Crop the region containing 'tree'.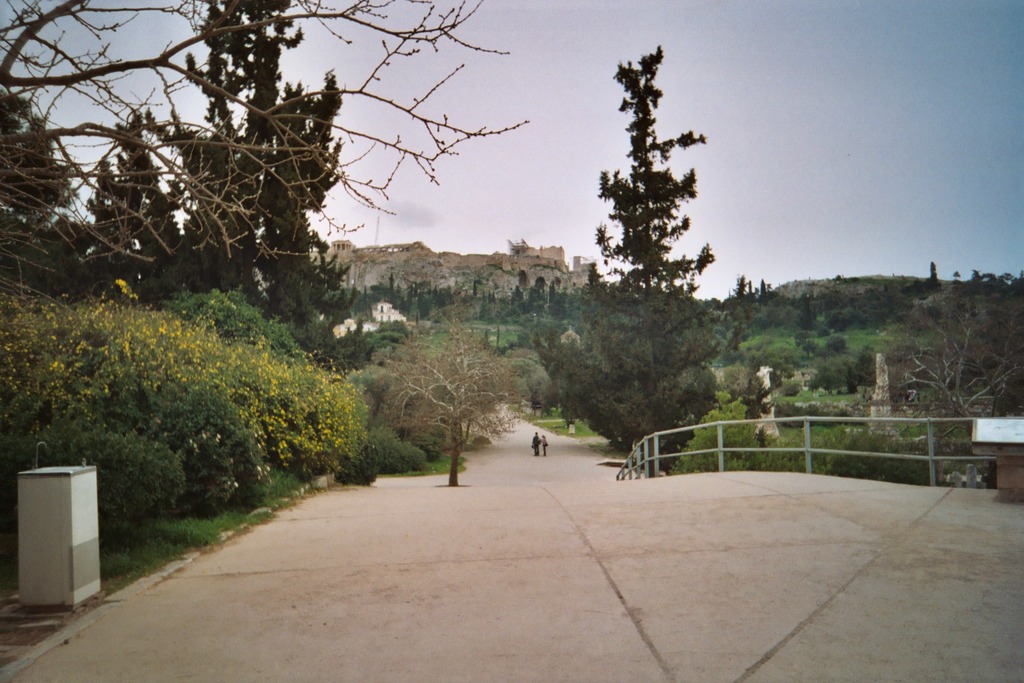
Crop region: Rect(731, 268, 745, 307).
